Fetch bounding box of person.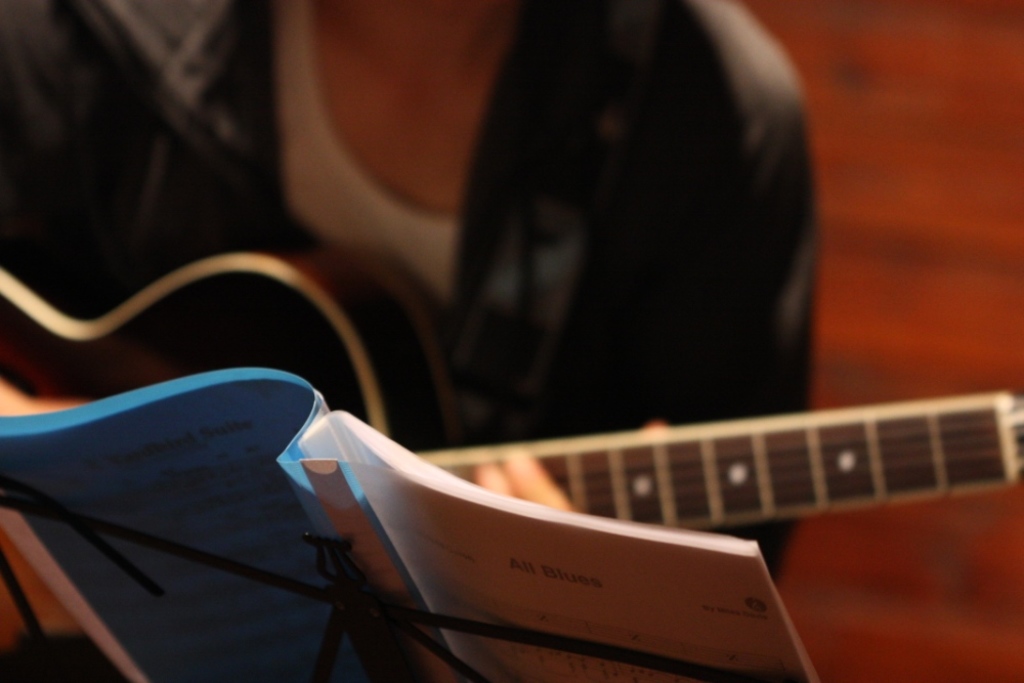
Bbox: [x1=0, y1=0, x2=836, y2=682].
